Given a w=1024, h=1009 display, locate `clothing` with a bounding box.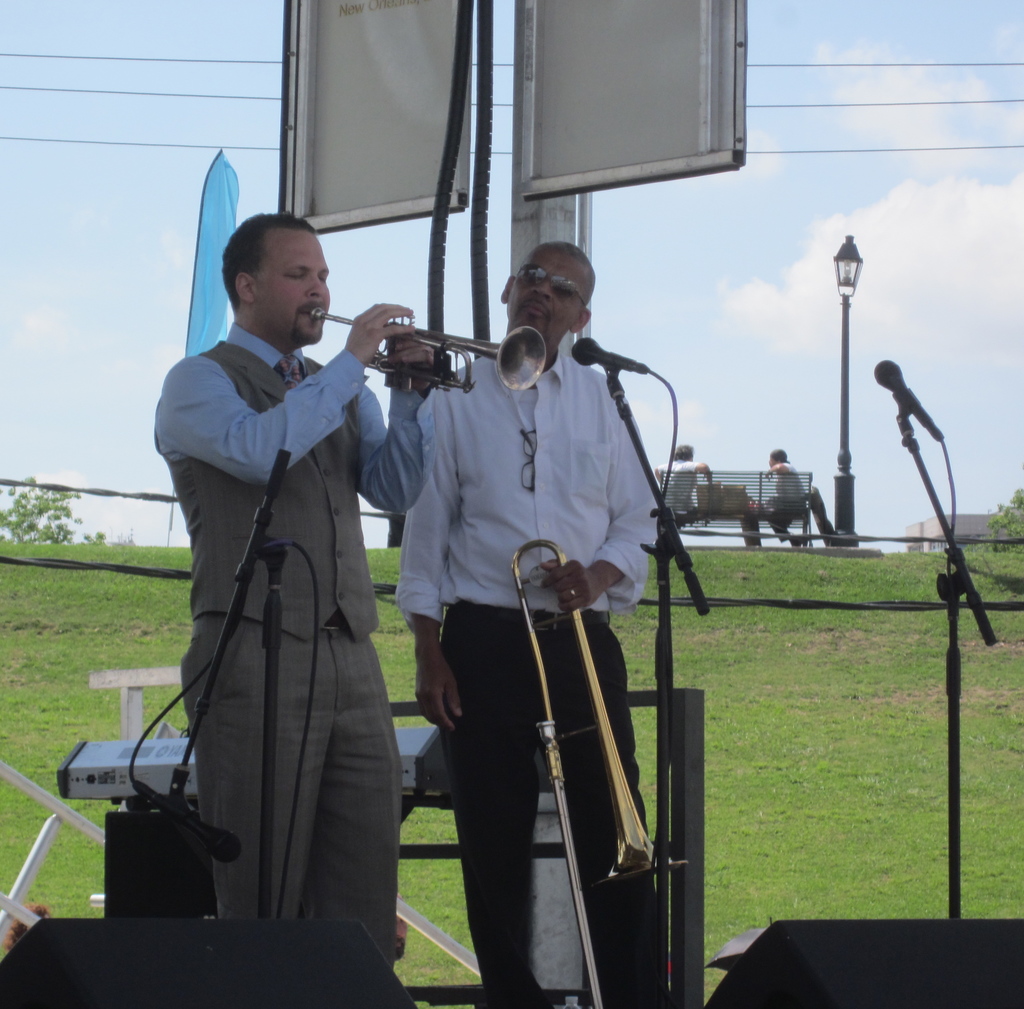
Located: [left=137, top=229, right=437, bottom=957].
